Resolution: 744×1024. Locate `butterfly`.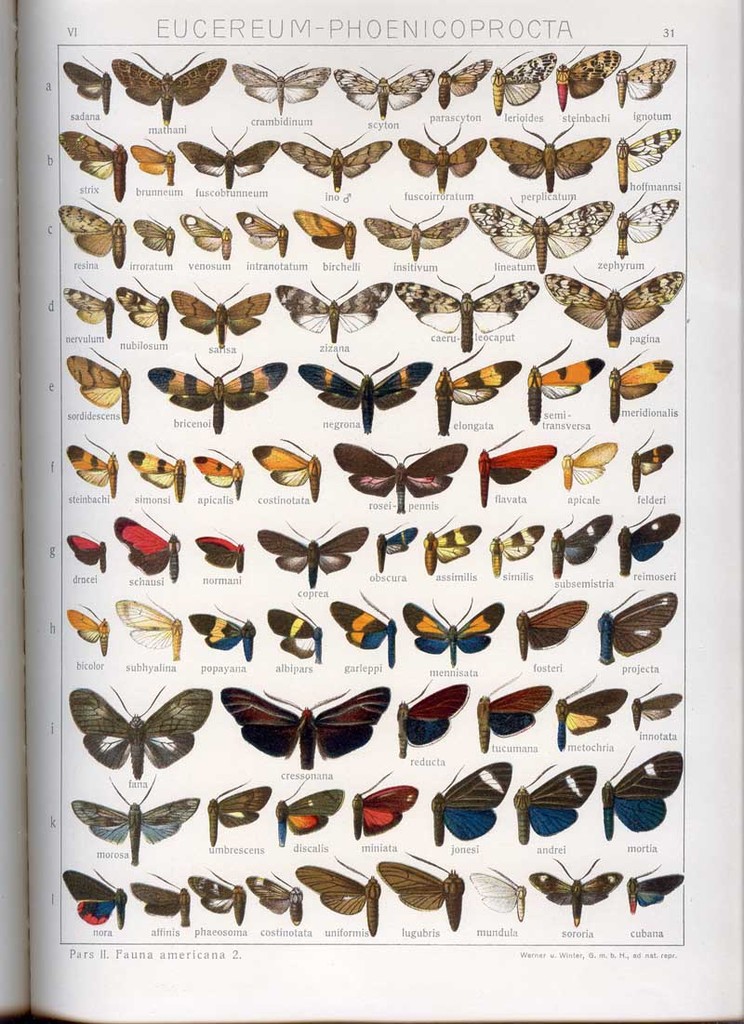
<bbox>493, 44, 555, 114</bbox>.
